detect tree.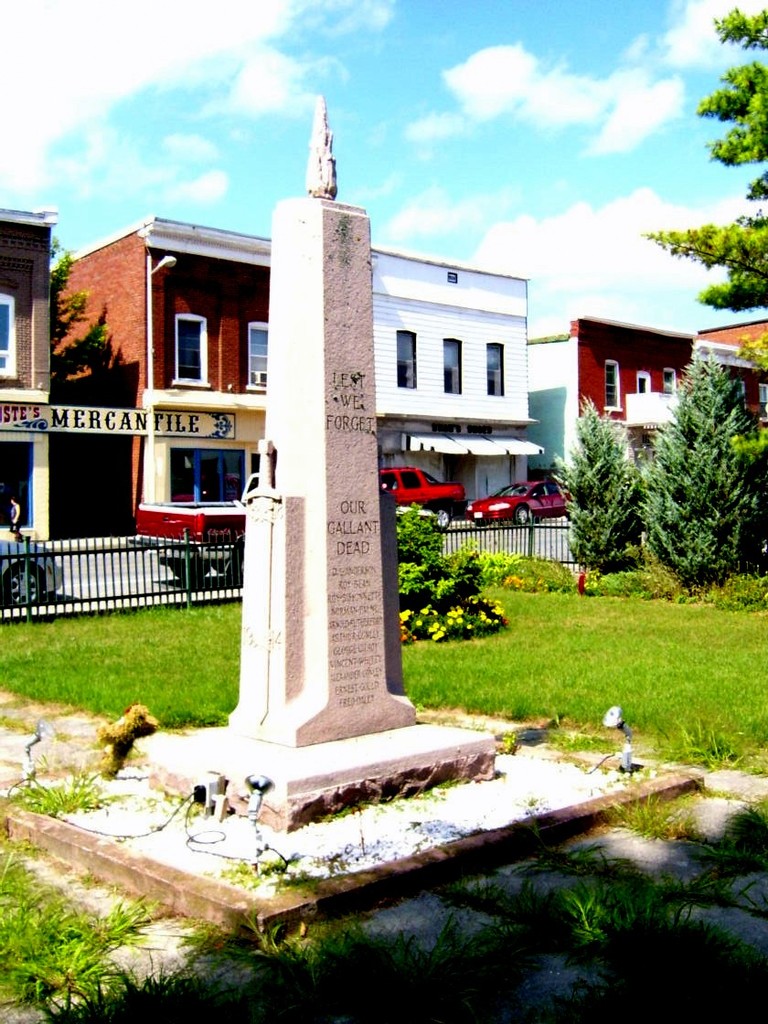
Detected at bbox=(640, 0, 763, 368).
